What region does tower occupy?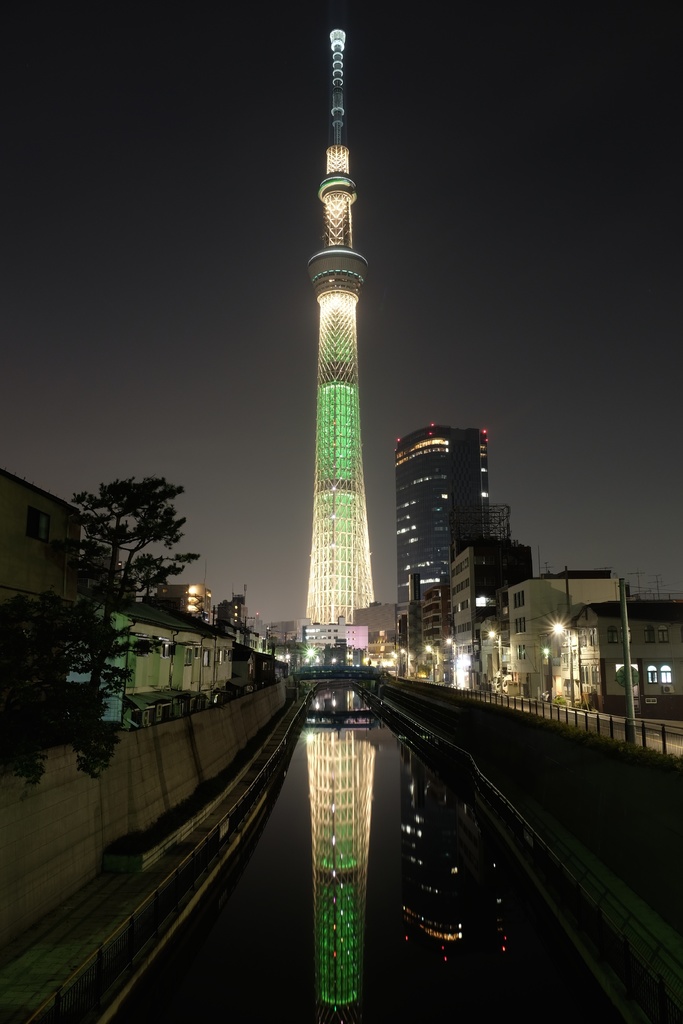
detection(400, 421, 514, 660).
